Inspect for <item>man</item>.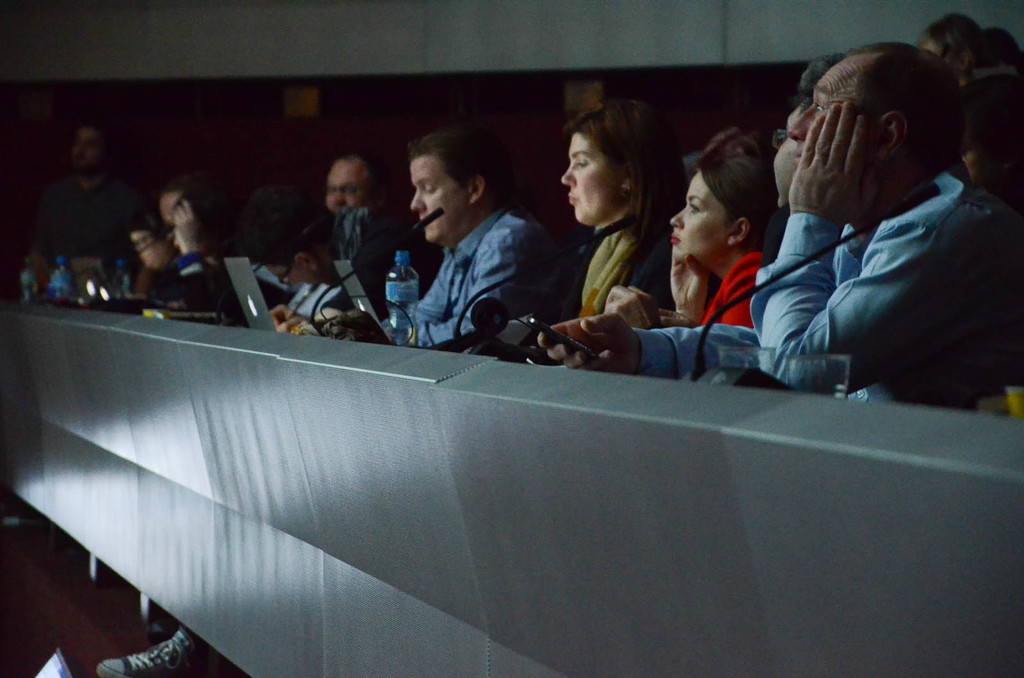
Inspection: x1=278 y1=134 x2=568 y2=361.
